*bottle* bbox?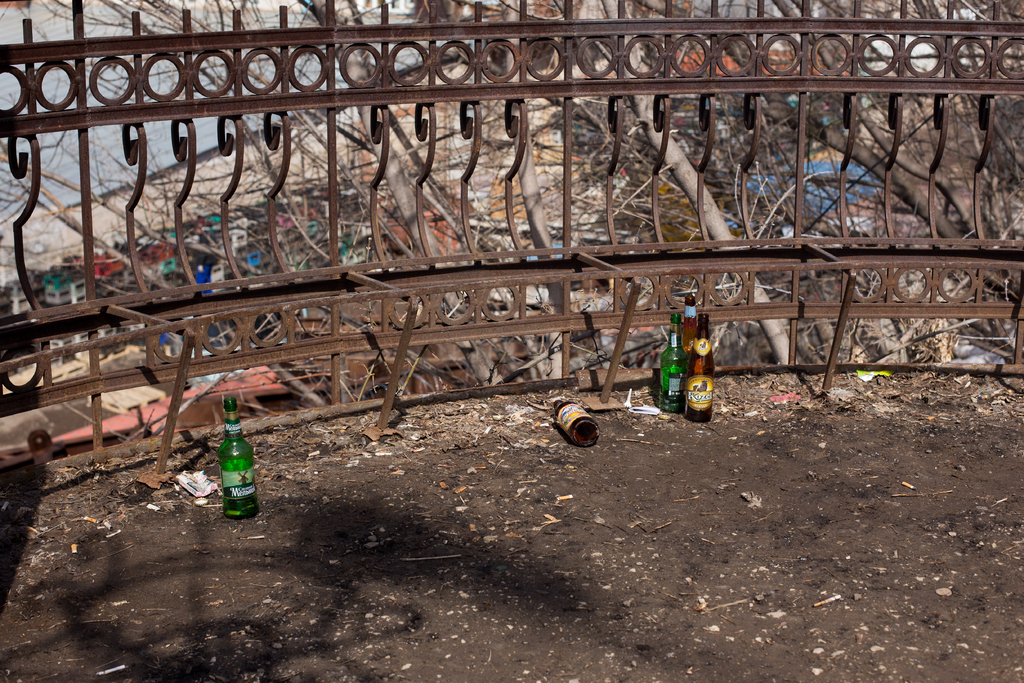
detection(684, 314, 711, 420)
